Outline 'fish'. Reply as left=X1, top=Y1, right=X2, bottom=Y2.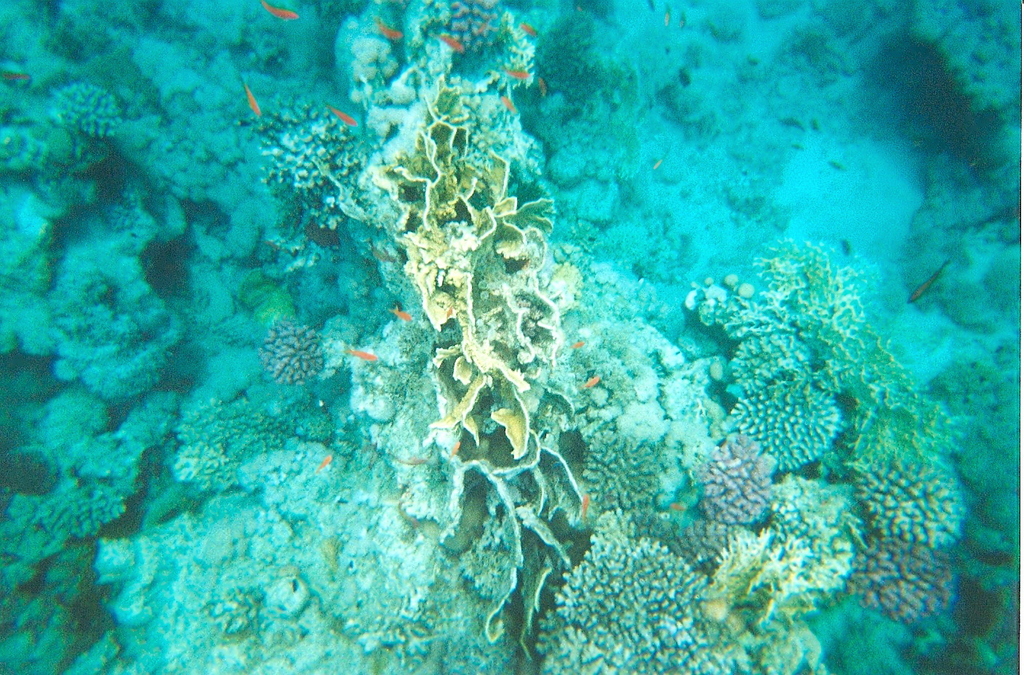
left=316, top=452, right=332, bottom=472.
